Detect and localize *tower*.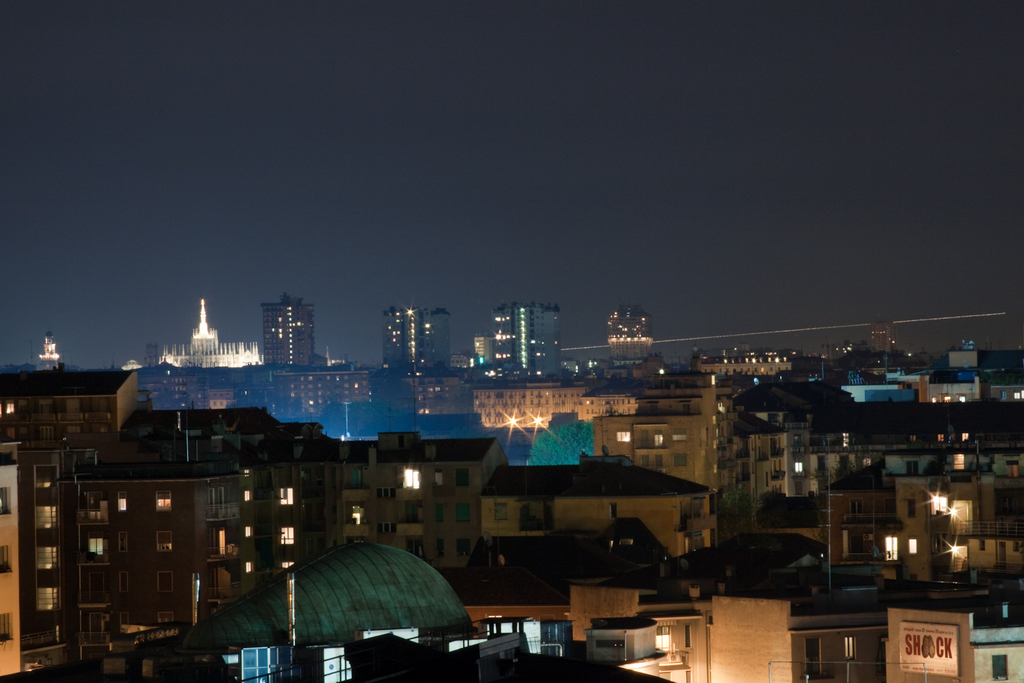
Localized at [left=608, top=308, right=653, bottom=360].
